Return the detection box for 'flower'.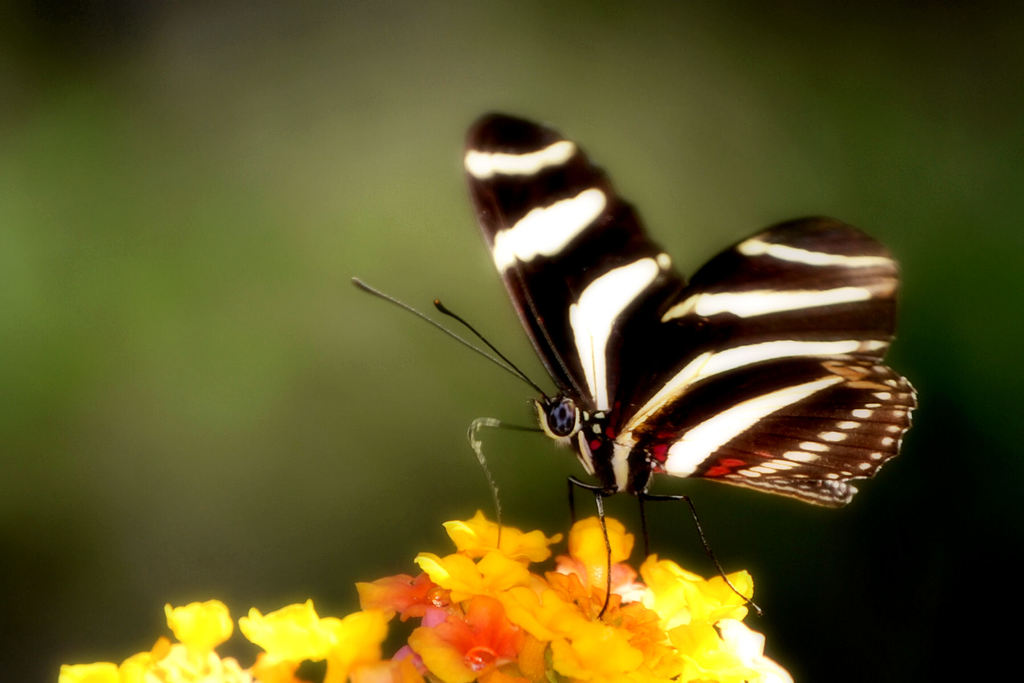
[left=145, top=589, right=227, bottom=673].
